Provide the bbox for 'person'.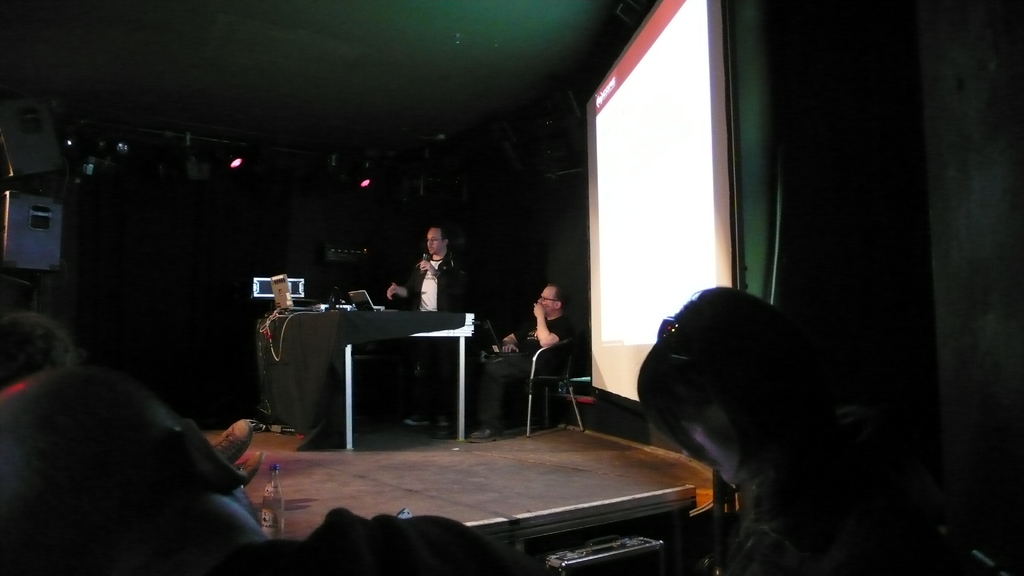
{"left": 631, "top": 273, "right": 963, "bottom": 575}.
